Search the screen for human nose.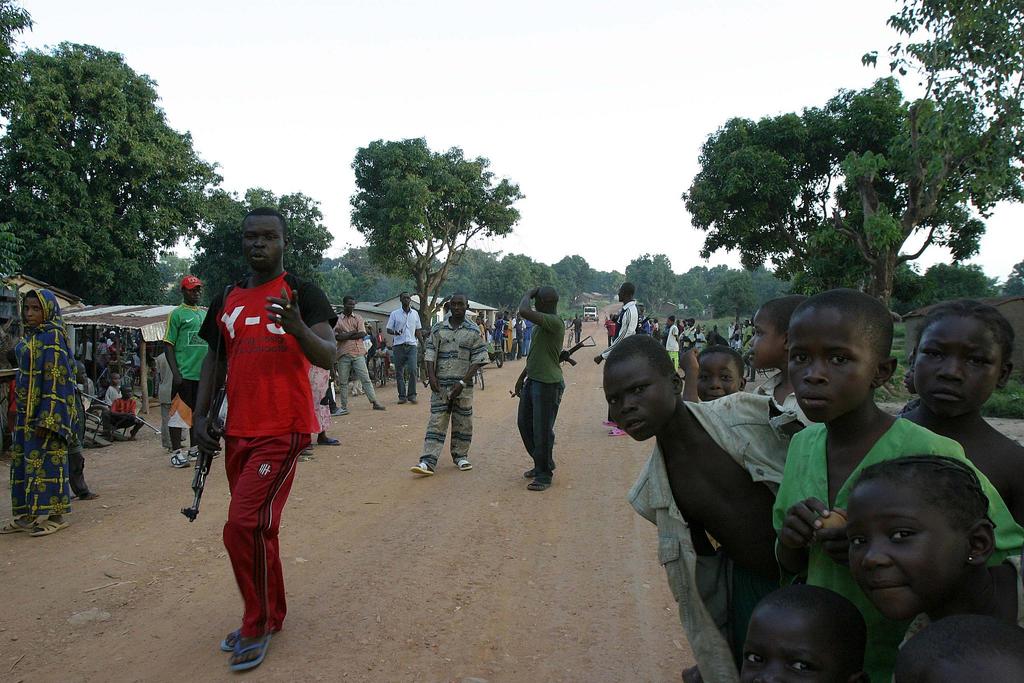
Found at crop(710, 375, 721, 390).
